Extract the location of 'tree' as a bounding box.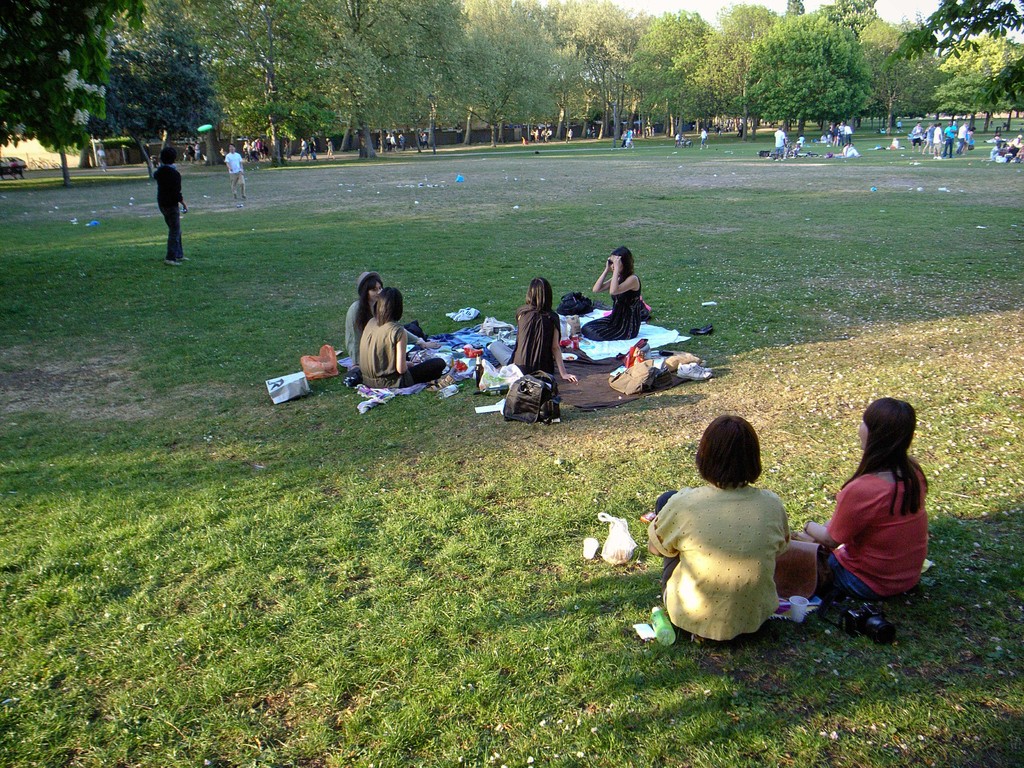
(left=99, top=28, right=250, bottom=150).
